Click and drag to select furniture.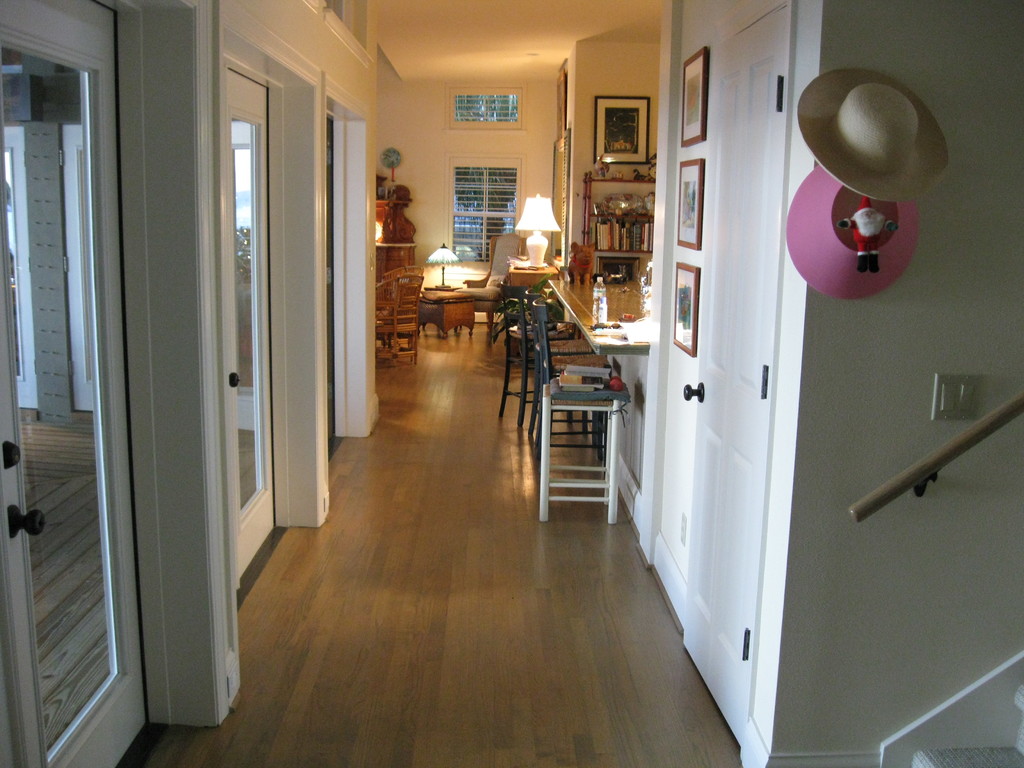
Selection: x1=375 y1=239 x2=416 y2=280.
